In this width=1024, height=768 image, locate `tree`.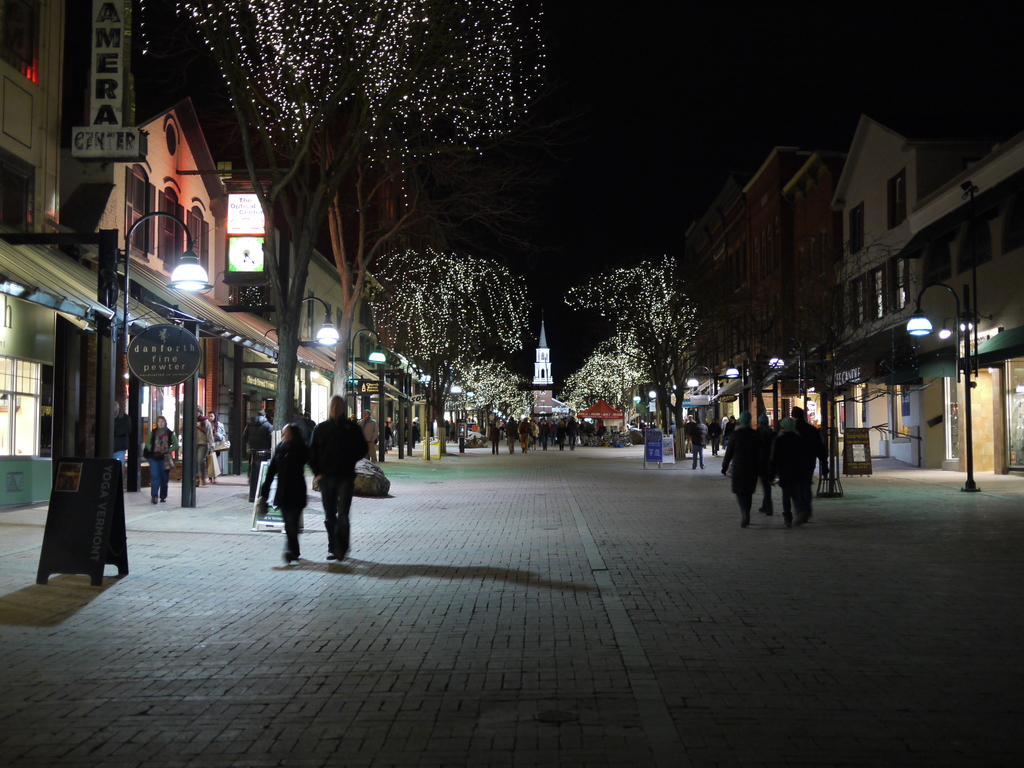
Bounding box: box=[359, 241, 532, 462].
